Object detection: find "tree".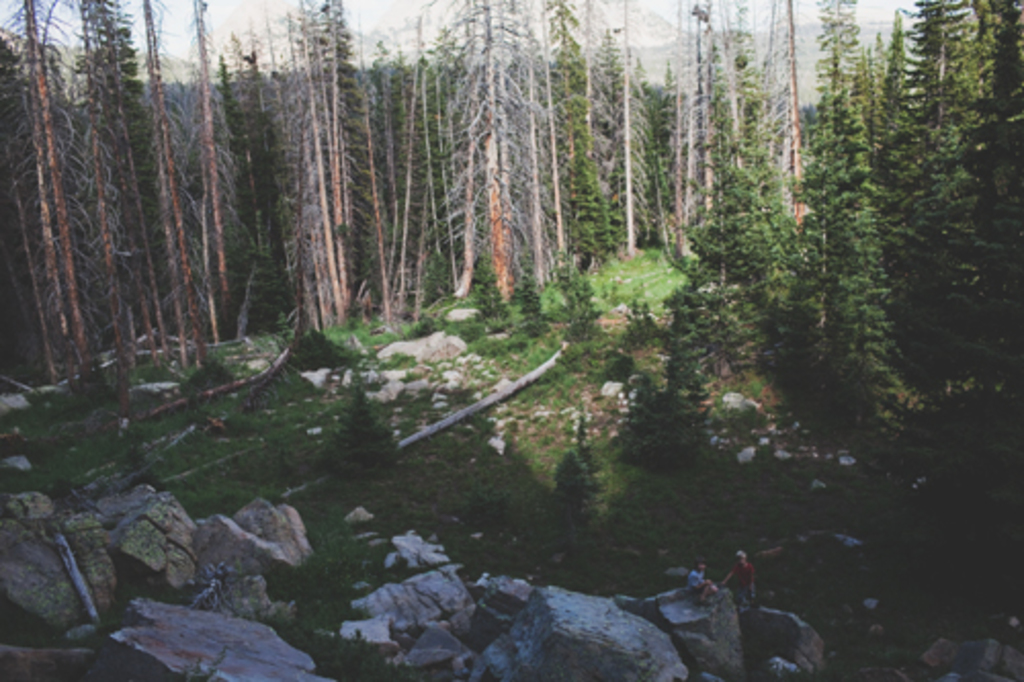
{"x1": 637, "y1": 0, "x2": 715, "y2": 283}.
